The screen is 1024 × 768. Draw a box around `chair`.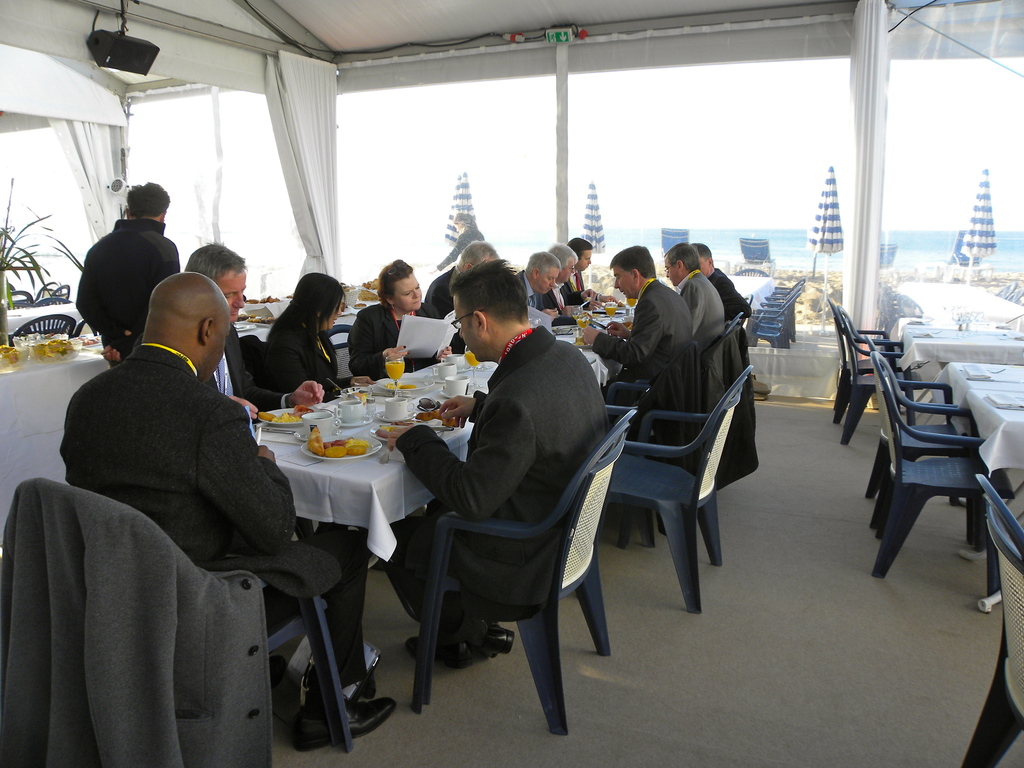
<box>0,474,355,756</box>.
